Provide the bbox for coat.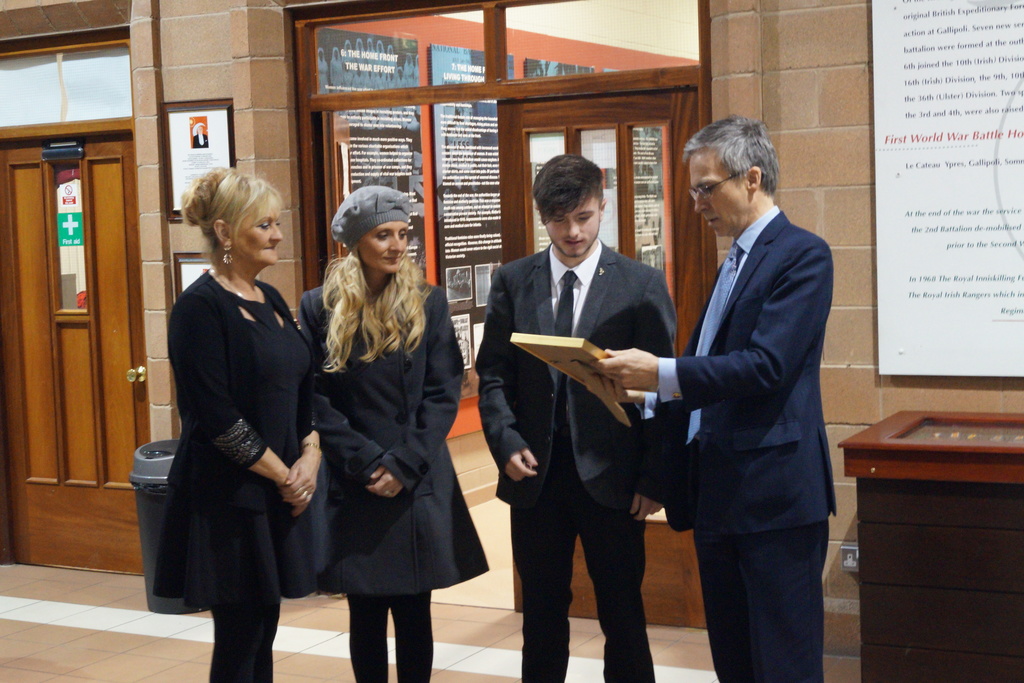
<bbox>662, 208, 826, 531</bbox>.
